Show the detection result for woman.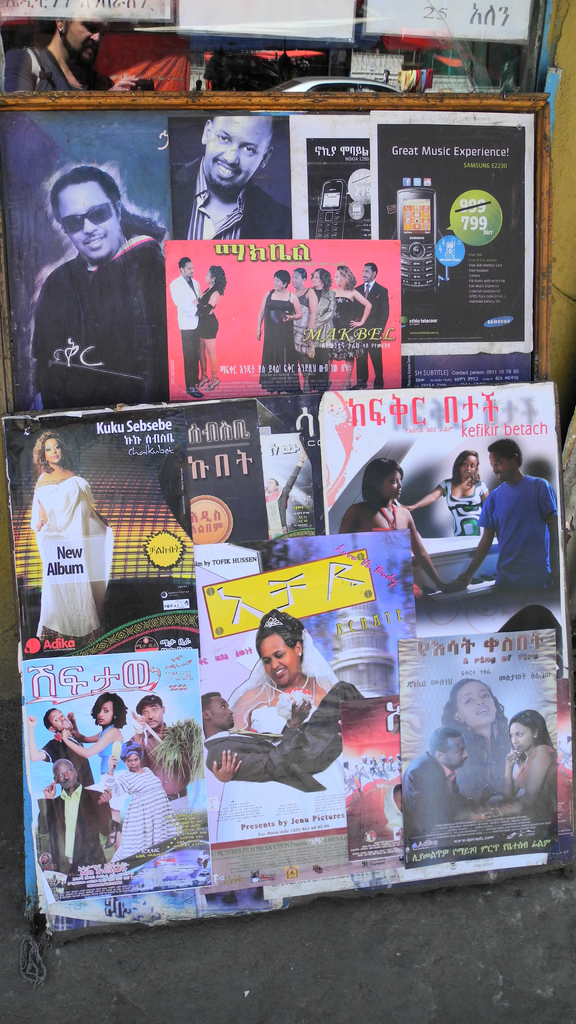
<region>339, 262, 370, 386</region>.
